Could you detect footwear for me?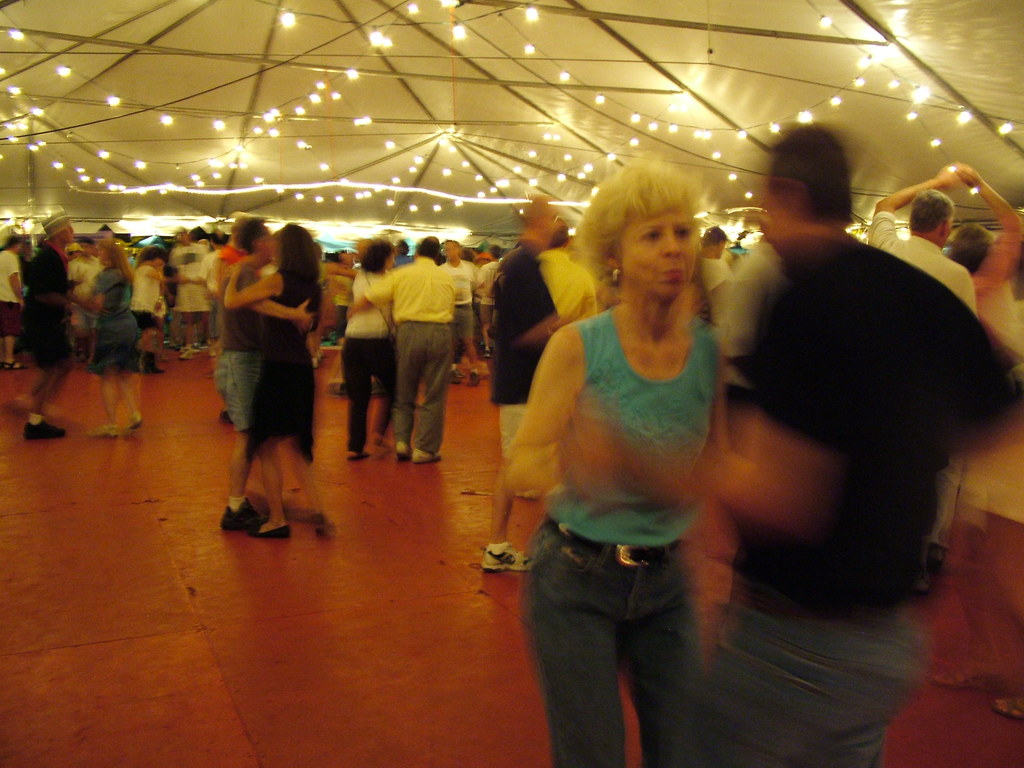
Detection result: box(368, 435, 389, 449).
